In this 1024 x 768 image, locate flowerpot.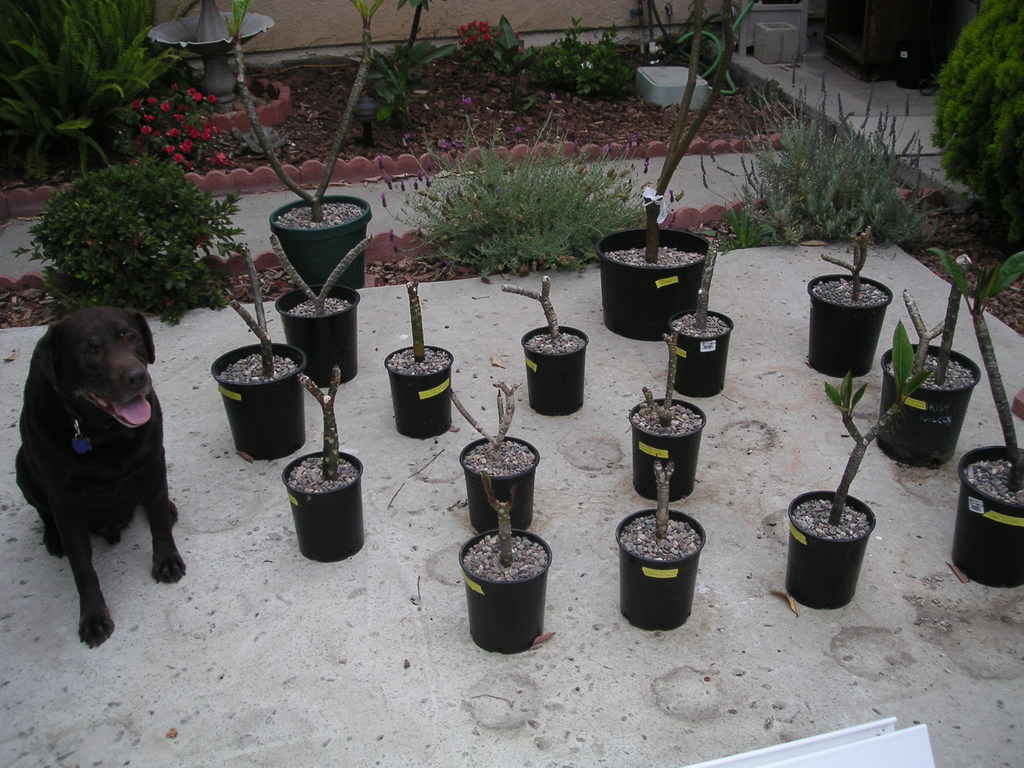
Bounding box: {"left": 668, "top": 307, "right": 732, "bottom": 394}.
